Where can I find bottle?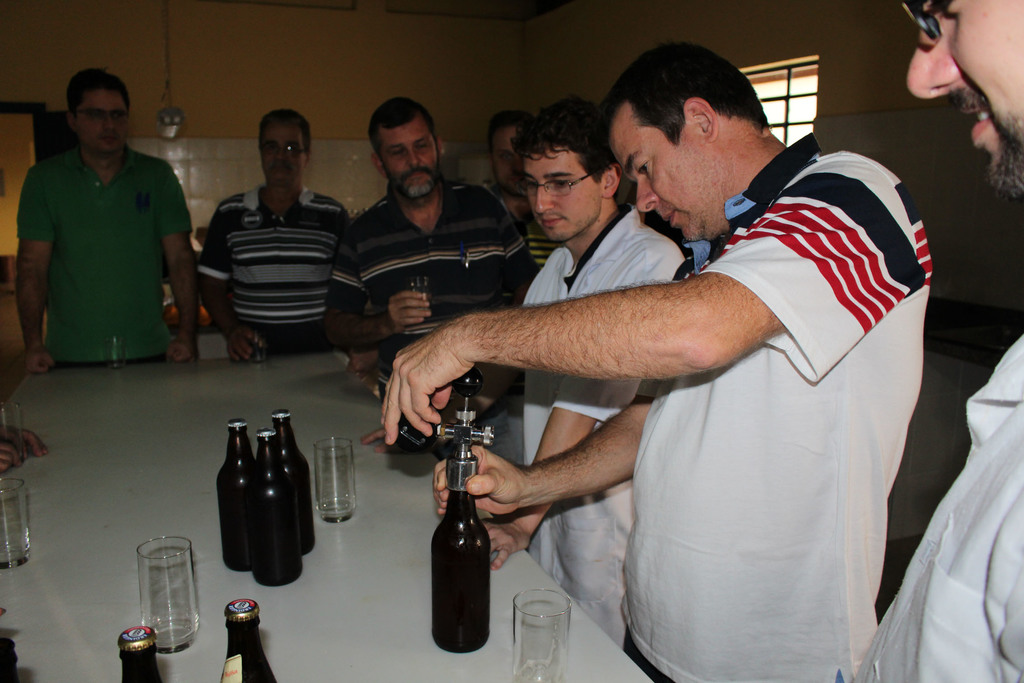
You can find it at BBox(420, 462, 500, 655).
